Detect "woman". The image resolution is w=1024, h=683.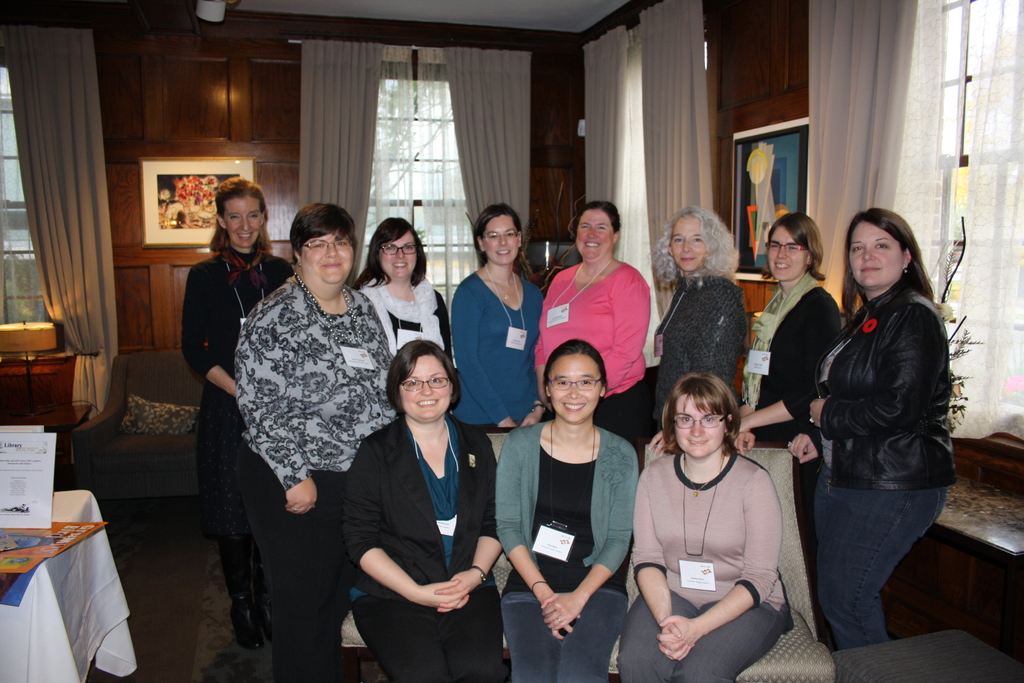
x1=497 y1=338 x2=640 y2=682.
